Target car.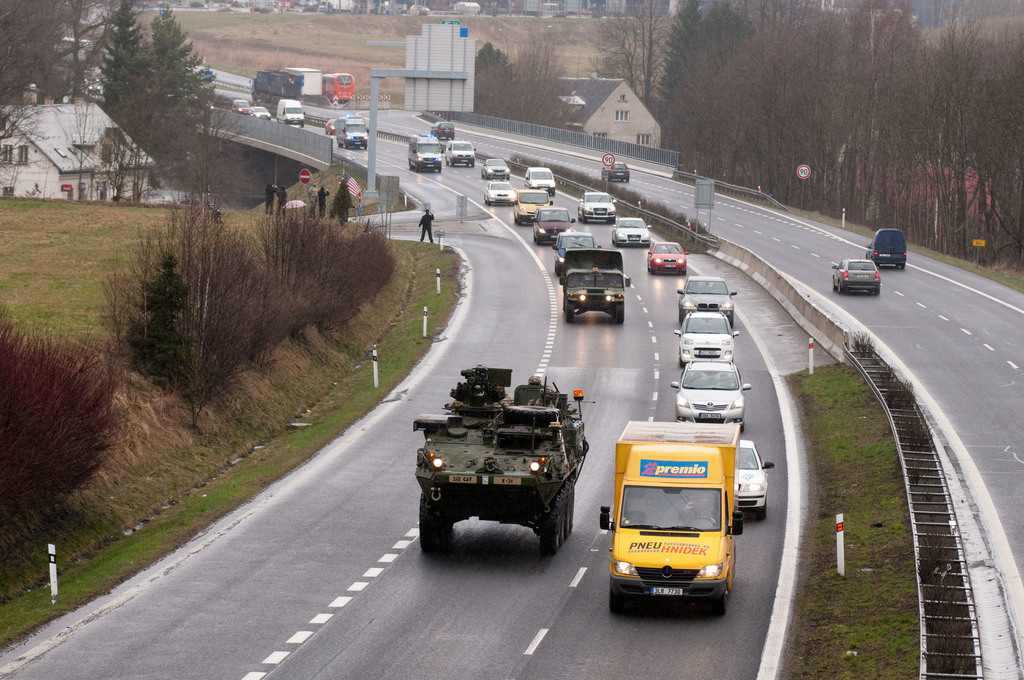
Target region: [824,261,876,305].
